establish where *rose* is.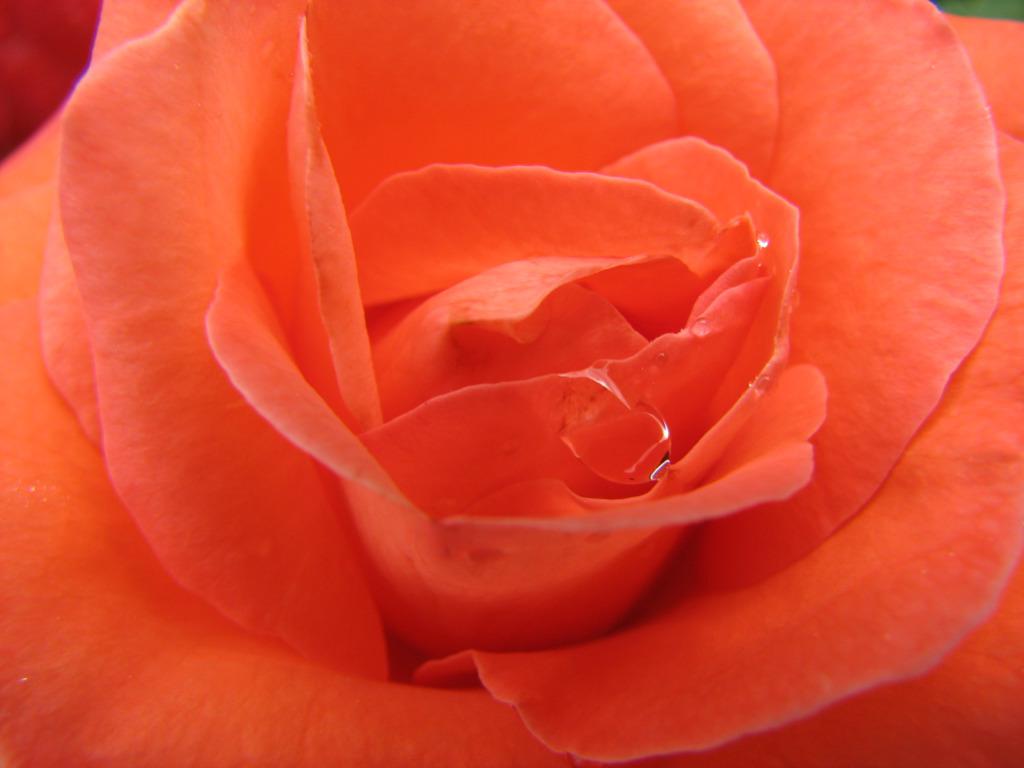
Established at <bbox>0, 0, 1023, 767</bbox>.
